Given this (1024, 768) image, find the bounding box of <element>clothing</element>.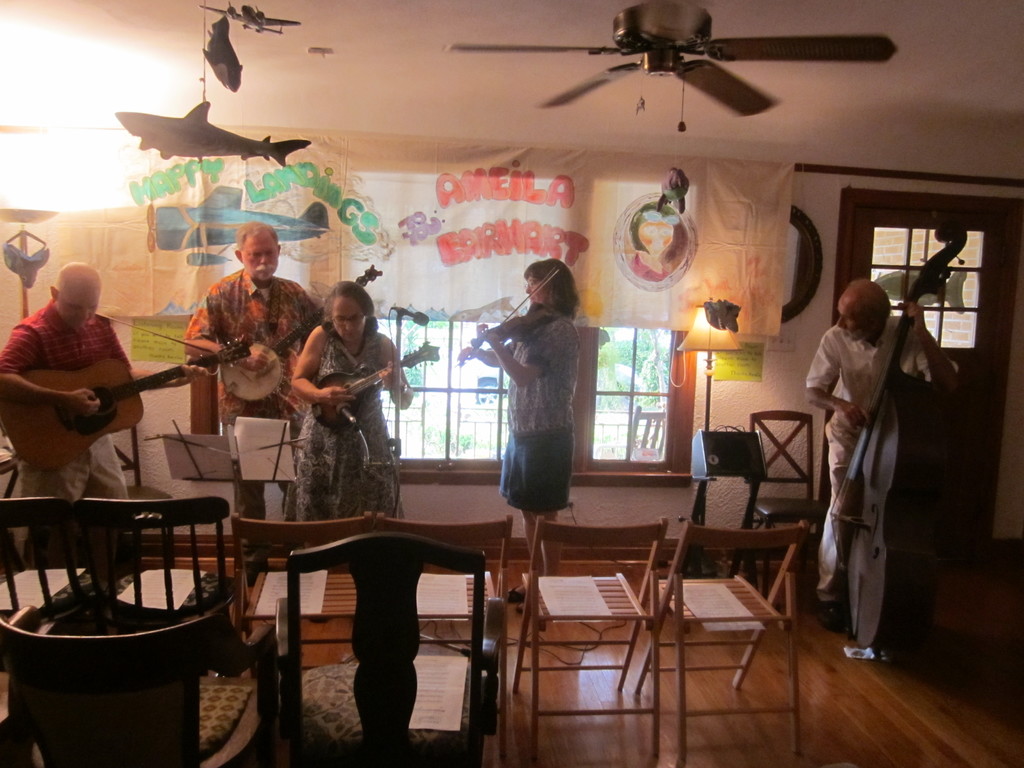
[801,309,949,605].
